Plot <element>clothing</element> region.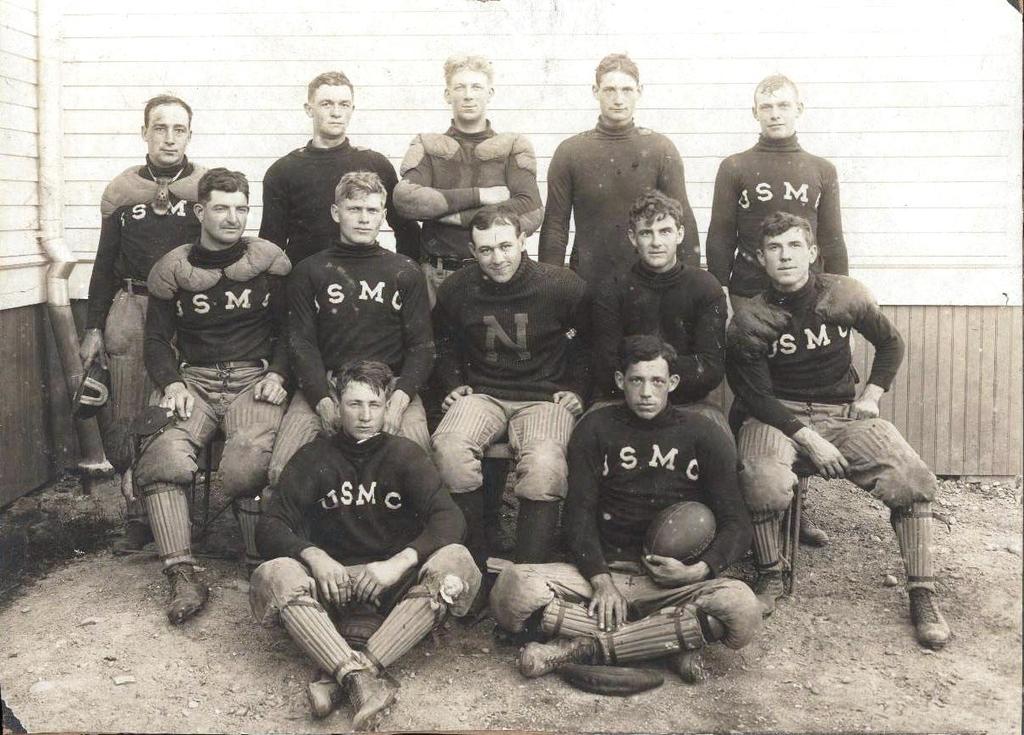
Plotted at {"left": 701, "top": 140, "right": 844, "bottom": 281}.
